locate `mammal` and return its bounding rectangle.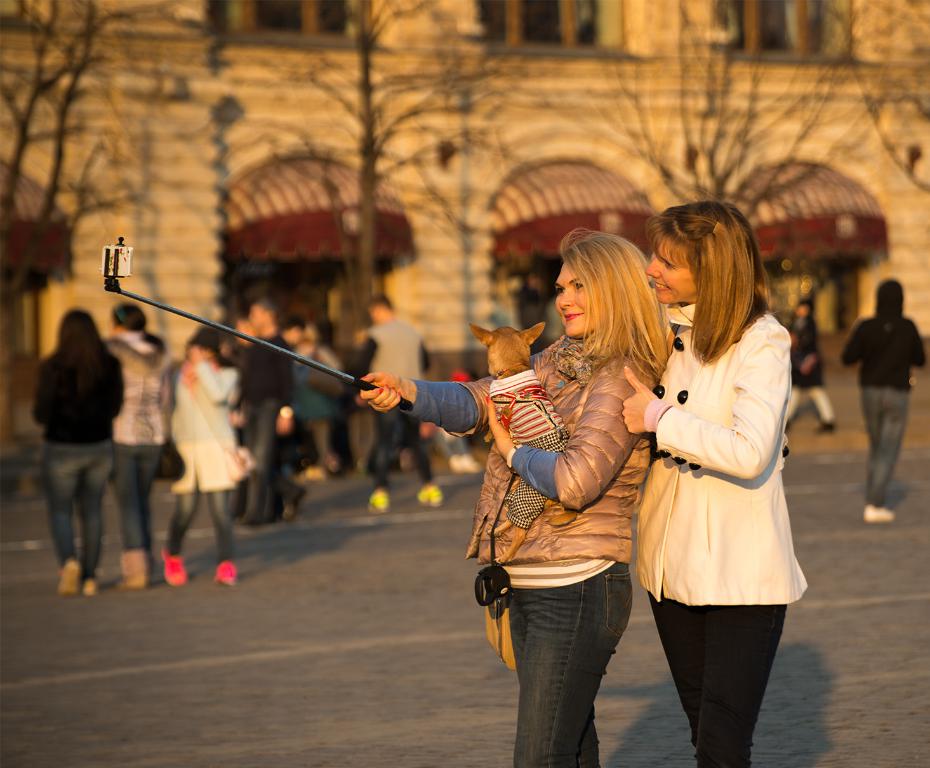
(left=620, top=206, right=816, bottom=710).
